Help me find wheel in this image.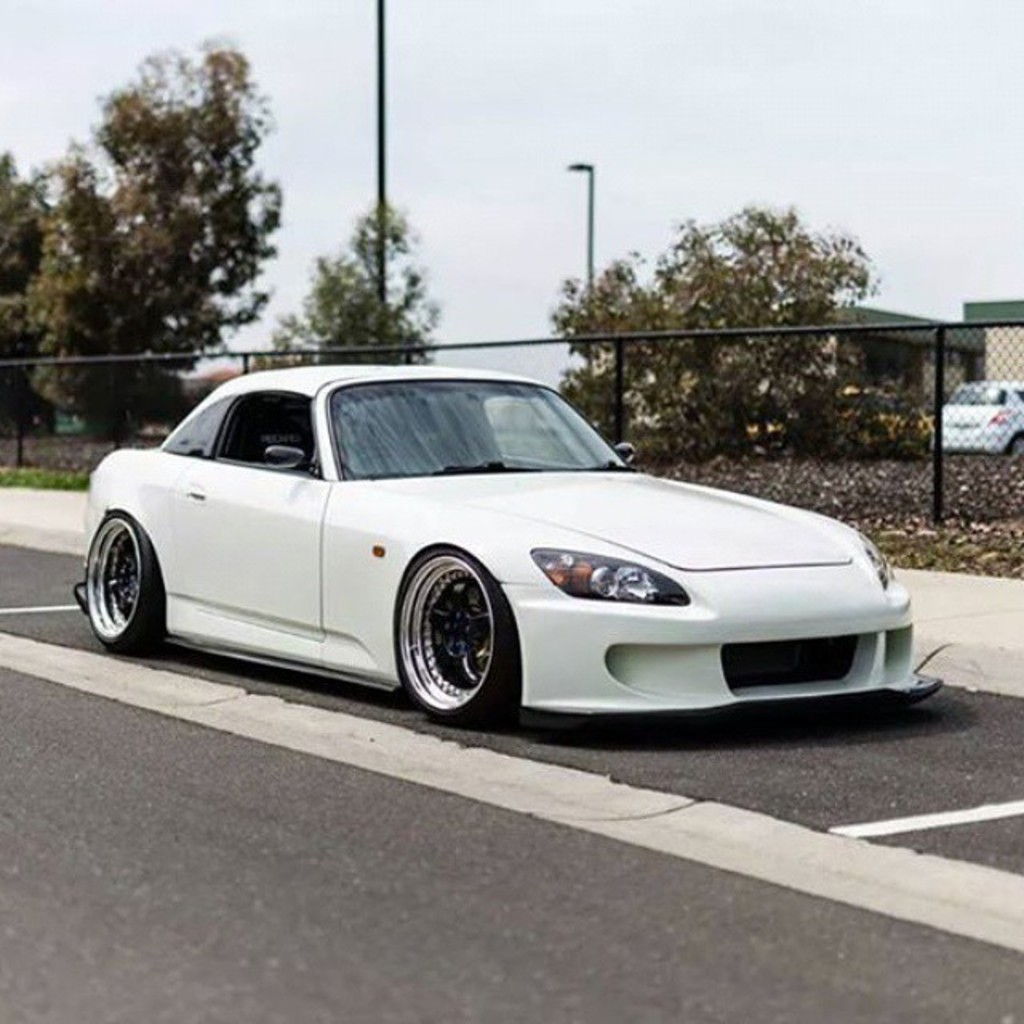
Found it: left=394, top=566, right=509, bottom=712.
